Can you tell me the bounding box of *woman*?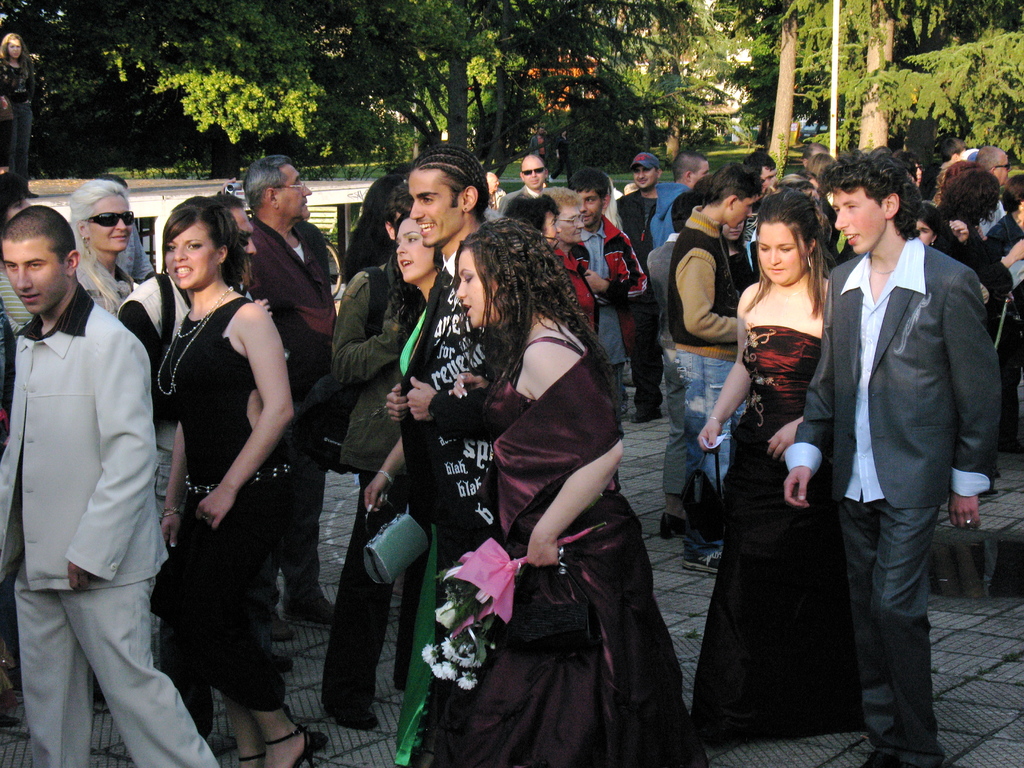
[72,182,134,320].
